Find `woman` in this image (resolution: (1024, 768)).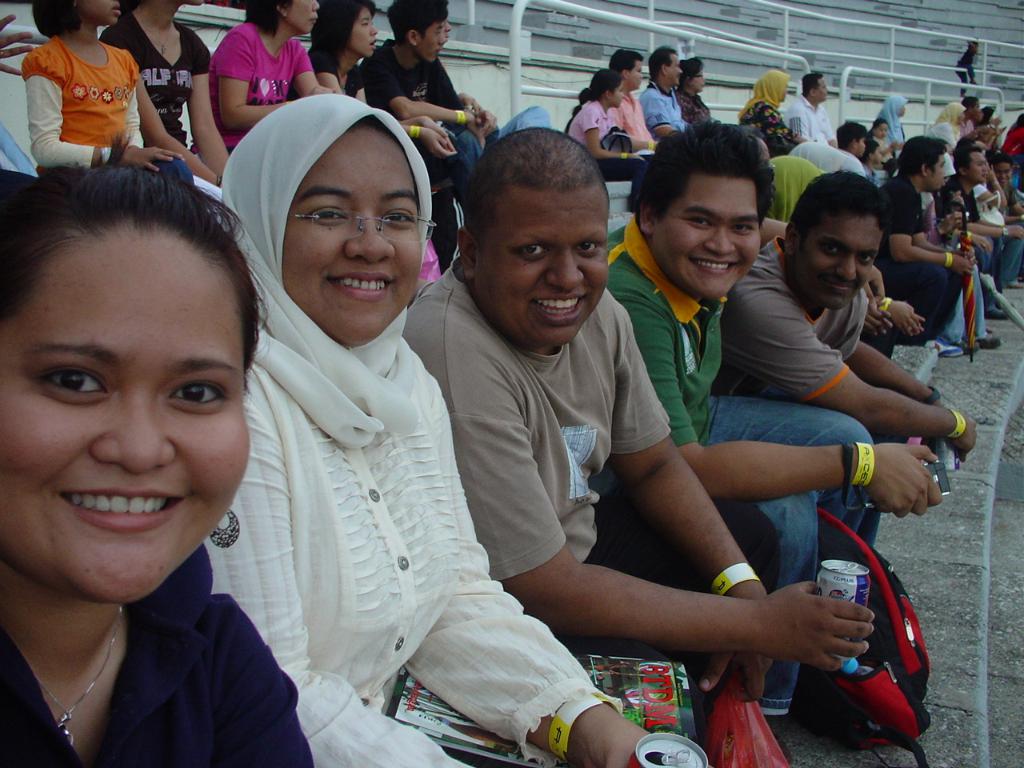
left=0, top=136, right=318, bottom=767.
